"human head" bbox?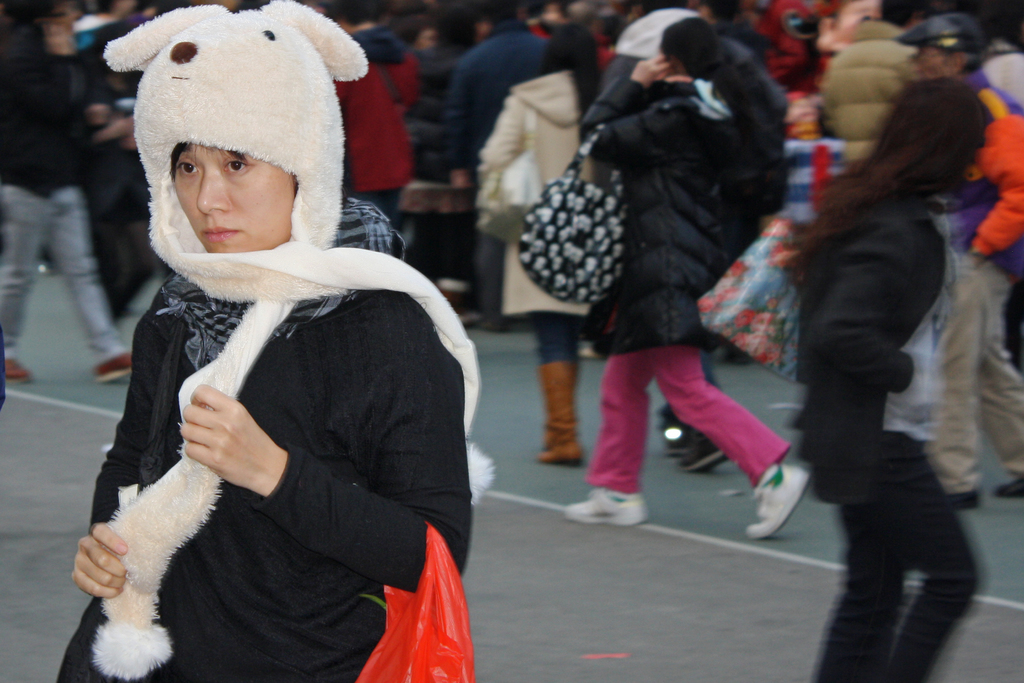
897/82/996/193
